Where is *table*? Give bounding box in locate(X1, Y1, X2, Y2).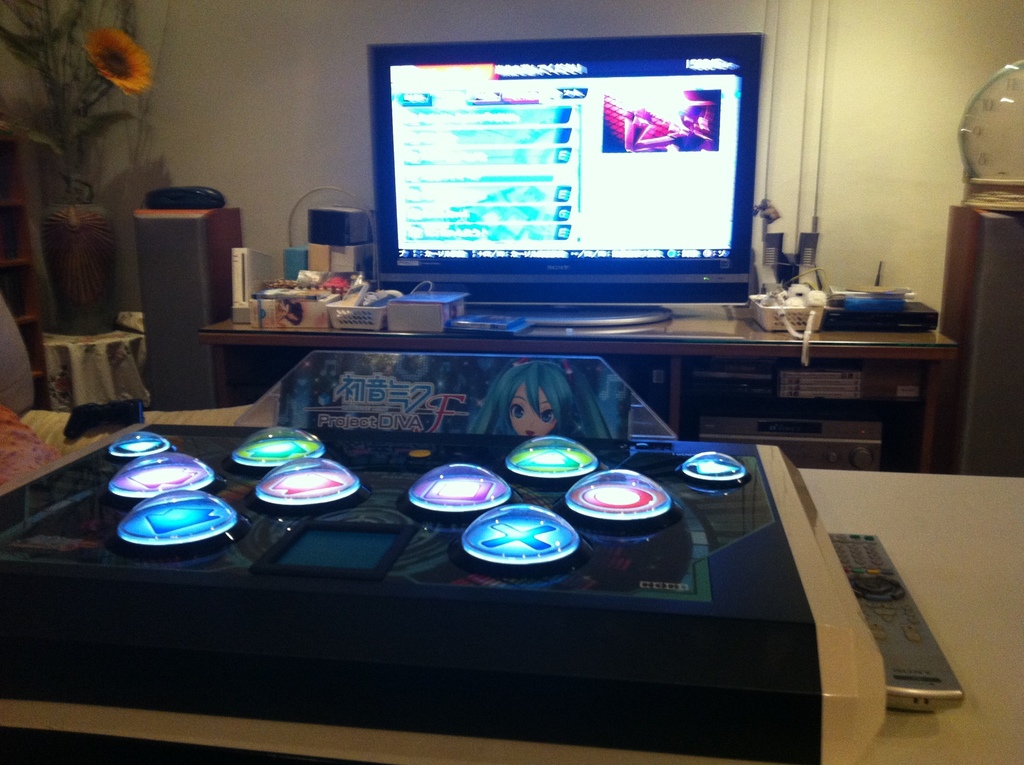
locate(200, 289, 963, 479).
